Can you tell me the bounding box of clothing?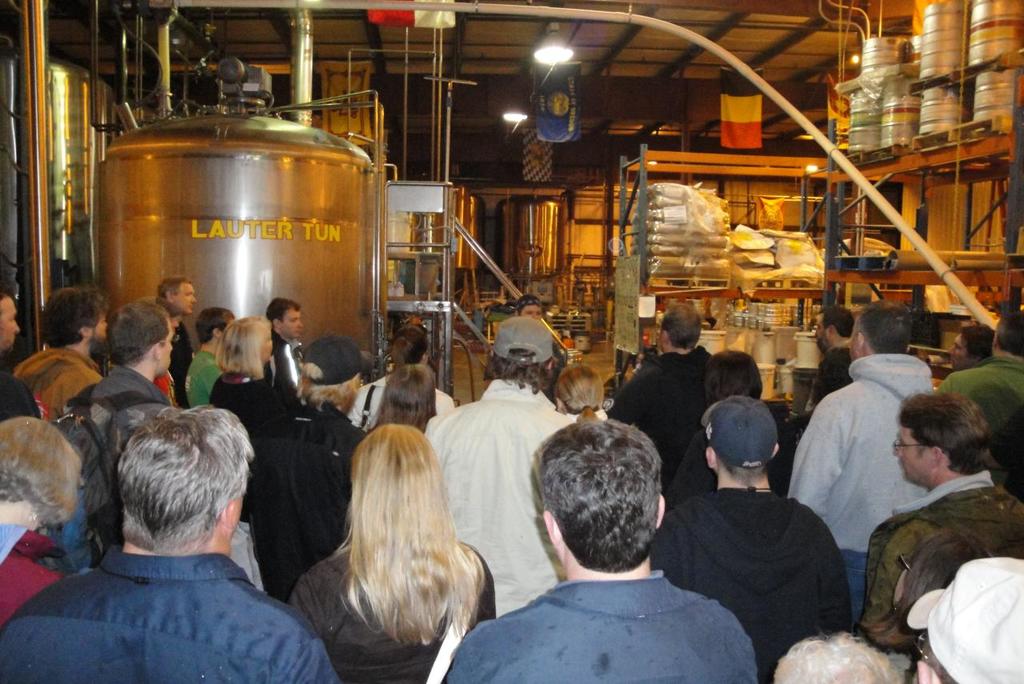
select_region(490, 316, 563, 371).
